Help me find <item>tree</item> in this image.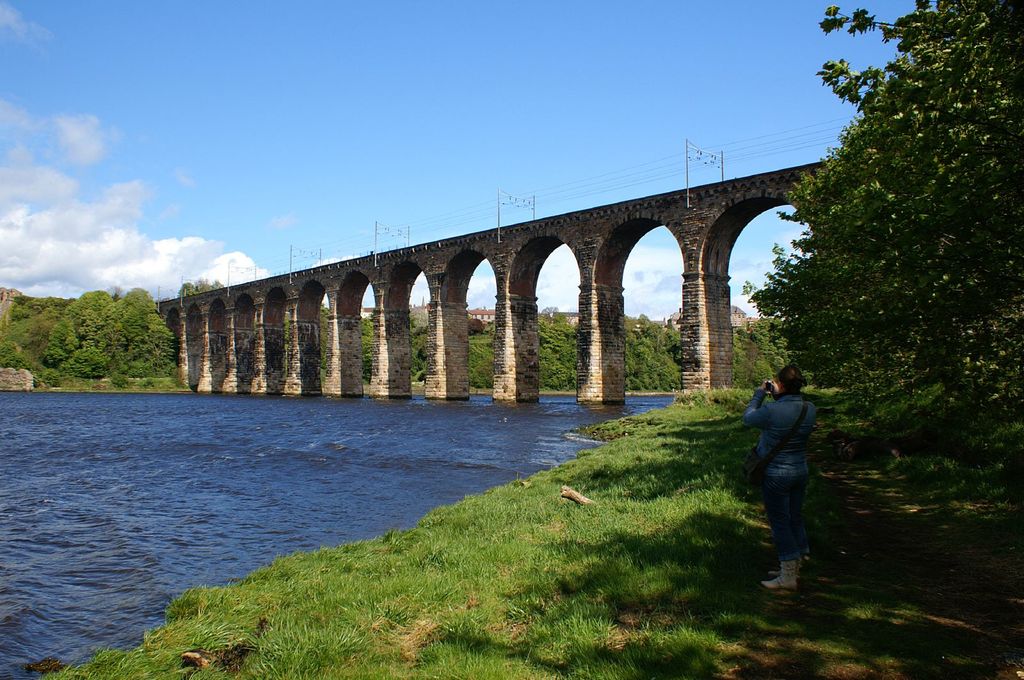
Found it: x1=741, y1=0, x2=1023, y2=500.
